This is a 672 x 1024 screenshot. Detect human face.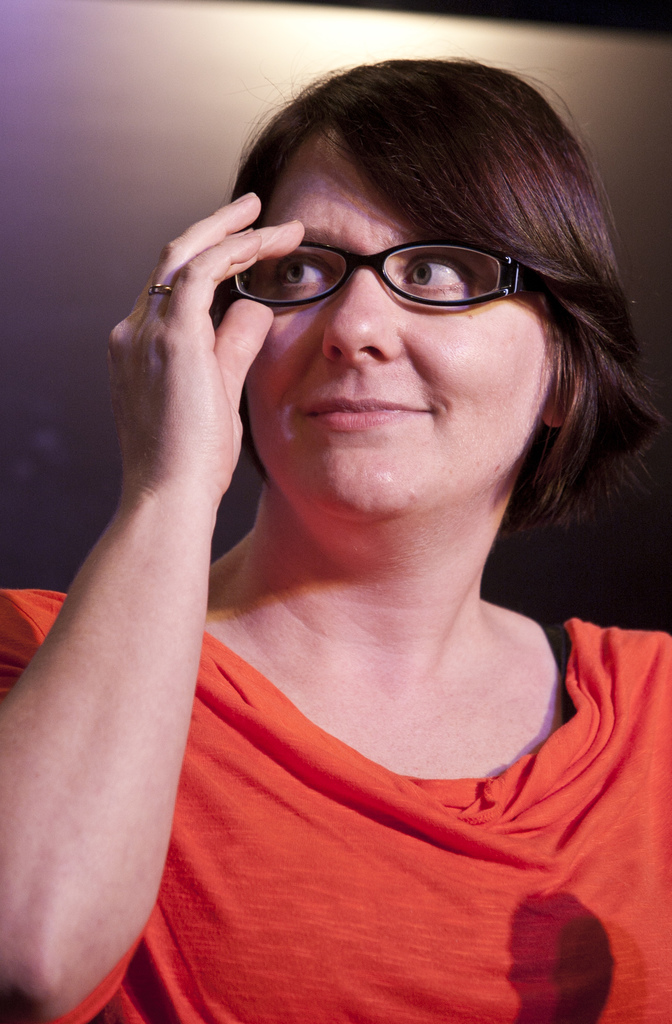
232 134 549 534.
